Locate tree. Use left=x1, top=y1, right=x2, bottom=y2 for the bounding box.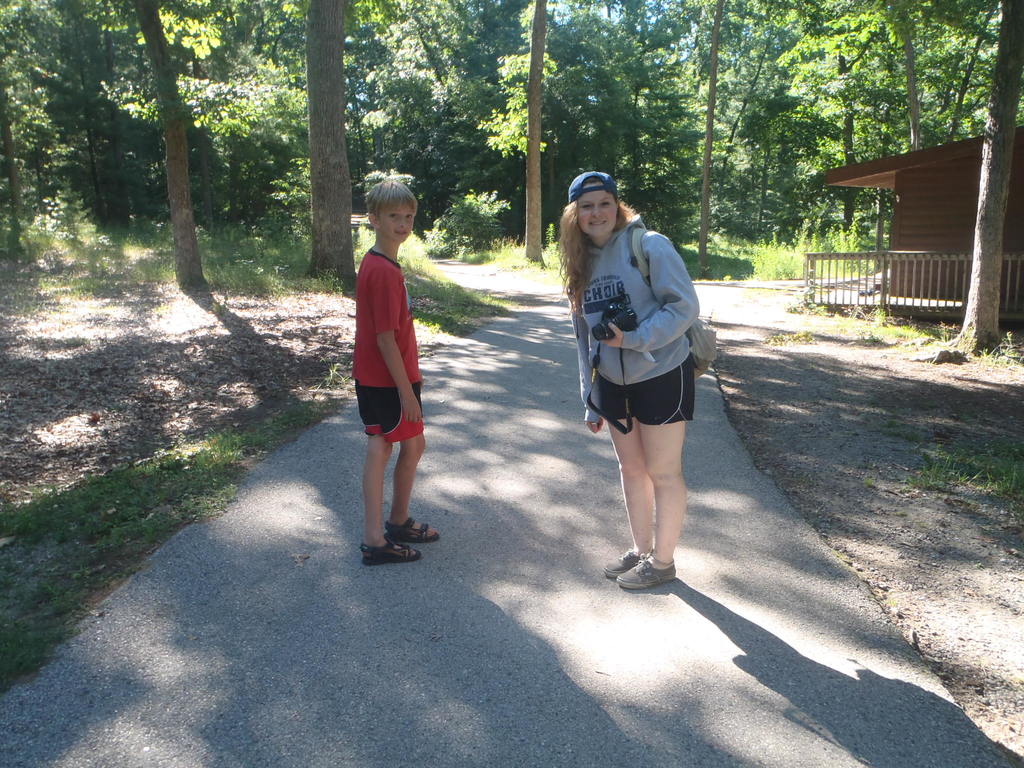
left=959, top=0, right=1023, bottom=346.
